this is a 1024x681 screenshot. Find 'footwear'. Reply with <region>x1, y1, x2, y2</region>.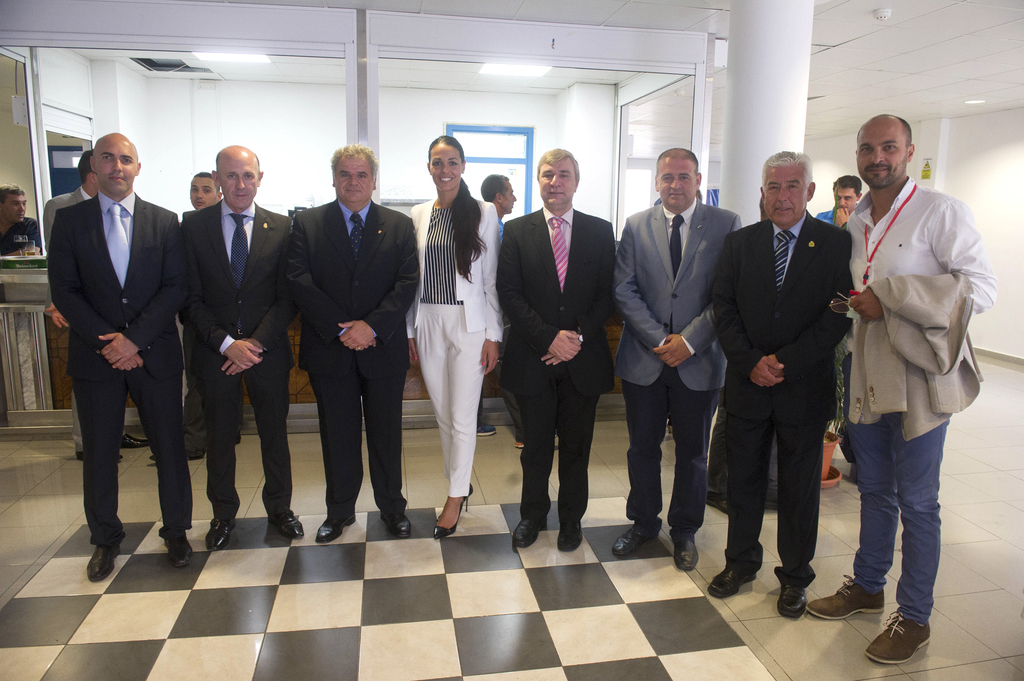
<region>86, 544, 122, 582</region>.
